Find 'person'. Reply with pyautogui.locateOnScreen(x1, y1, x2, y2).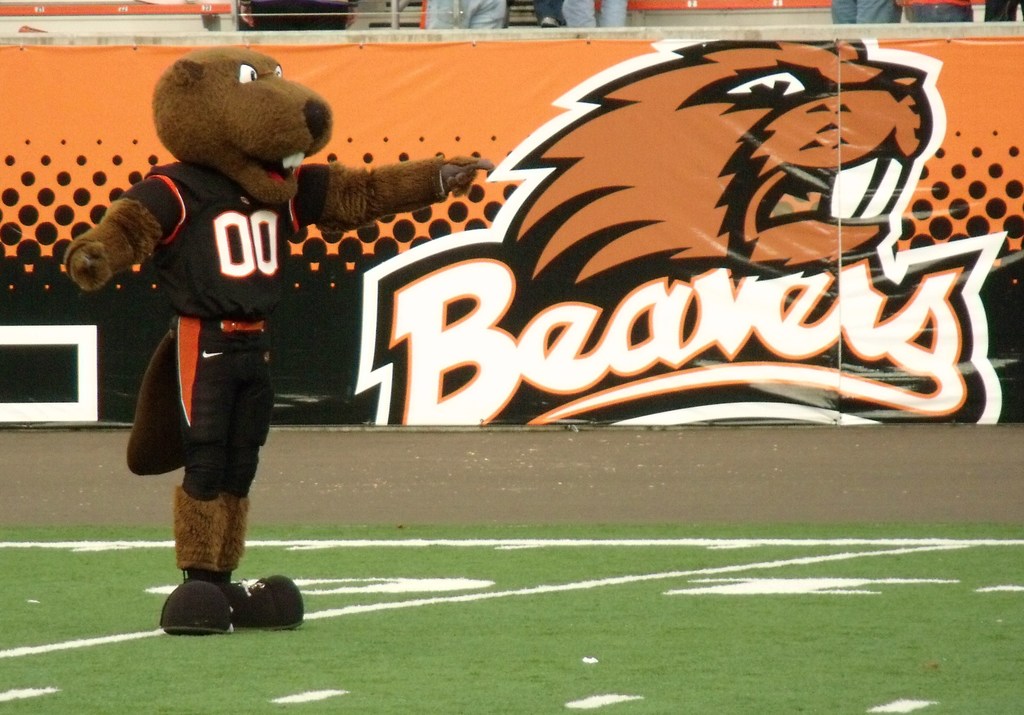
pyautogui.locateOnScreen(563, 0, 624, 29).
